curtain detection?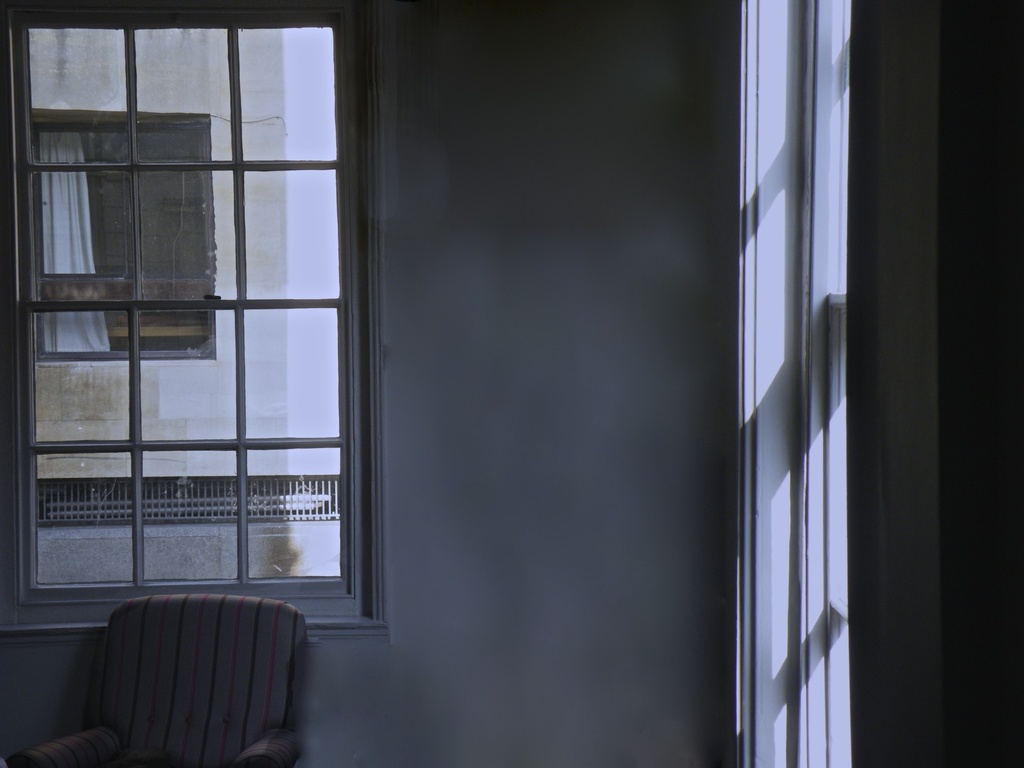
select_region(15, 124, 110, 356)
